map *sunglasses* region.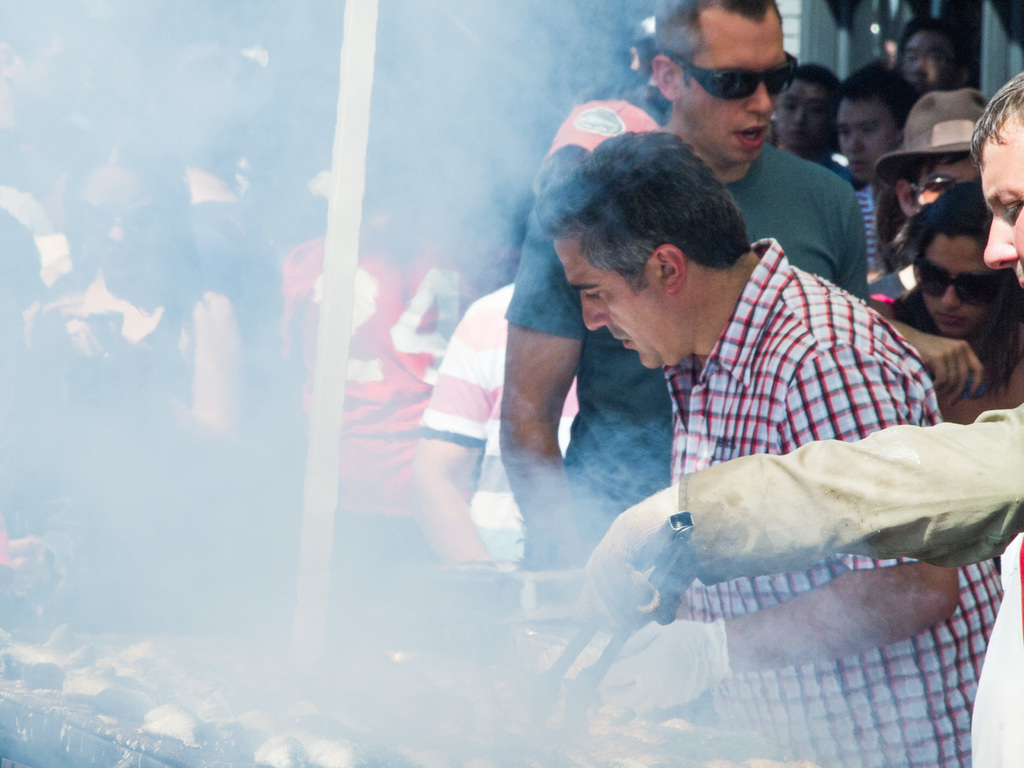
Mapped to [x1=72, y1=194, x2=166, y2=234].
